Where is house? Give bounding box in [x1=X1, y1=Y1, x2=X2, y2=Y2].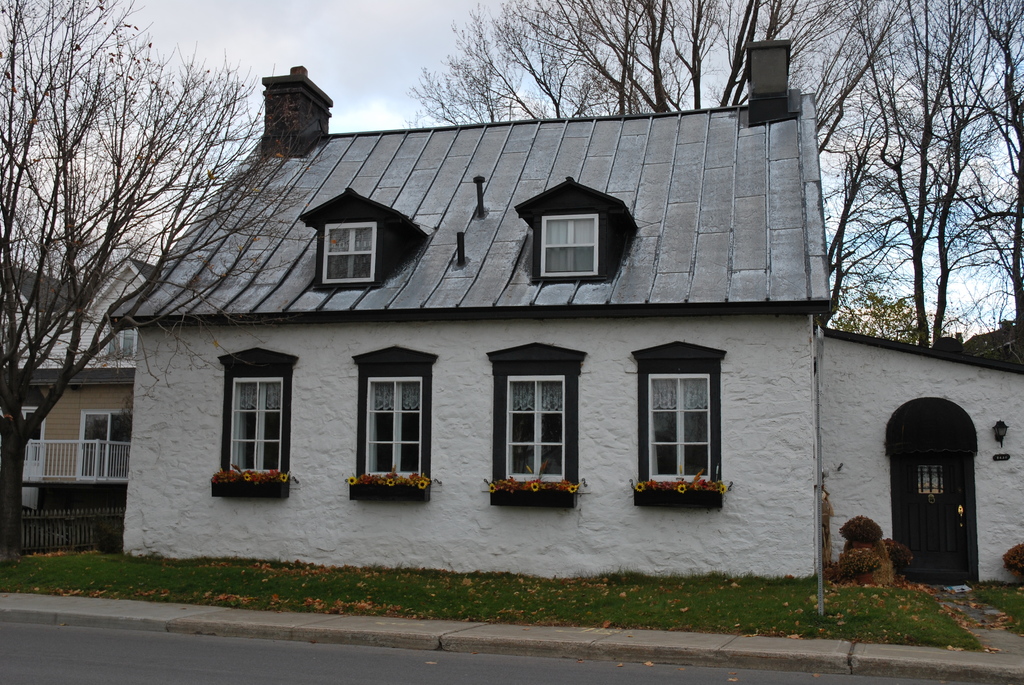
[x1=9, y1=264, x2=123, y2=521].
